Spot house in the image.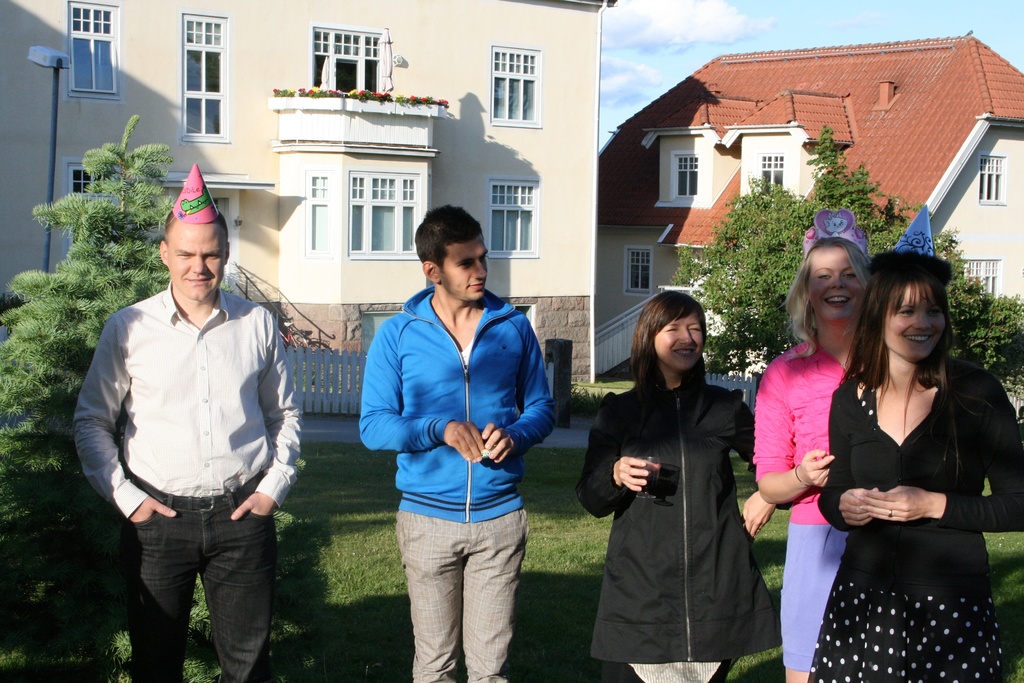
house found at l=0, t=0, r=617, b=384.
